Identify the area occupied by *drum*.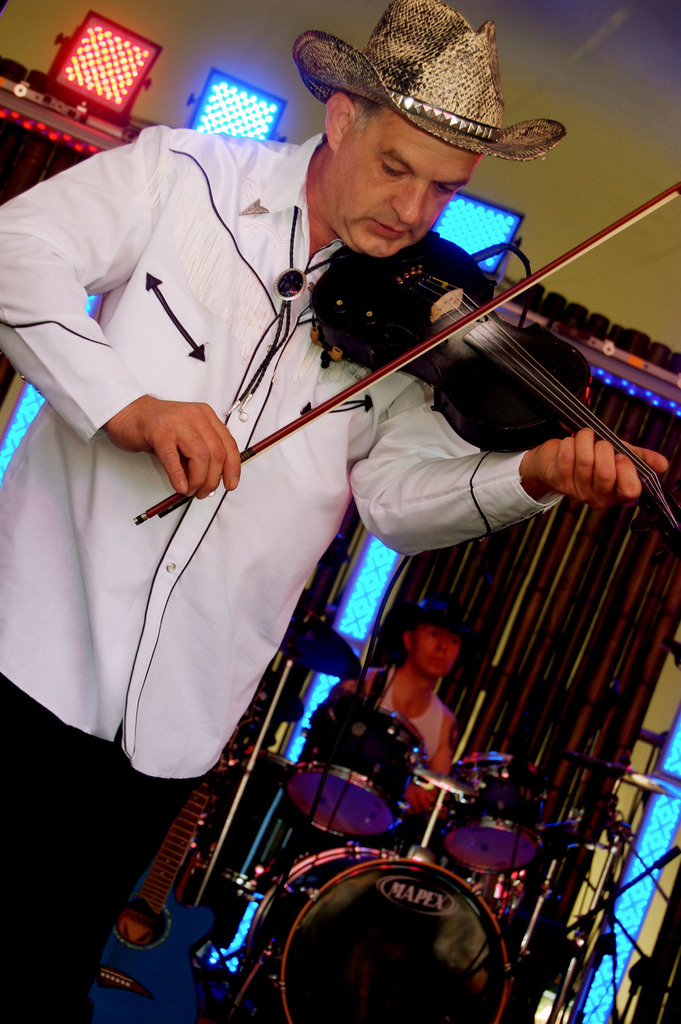
Area: Rect(249, 851, 512, 1023).
